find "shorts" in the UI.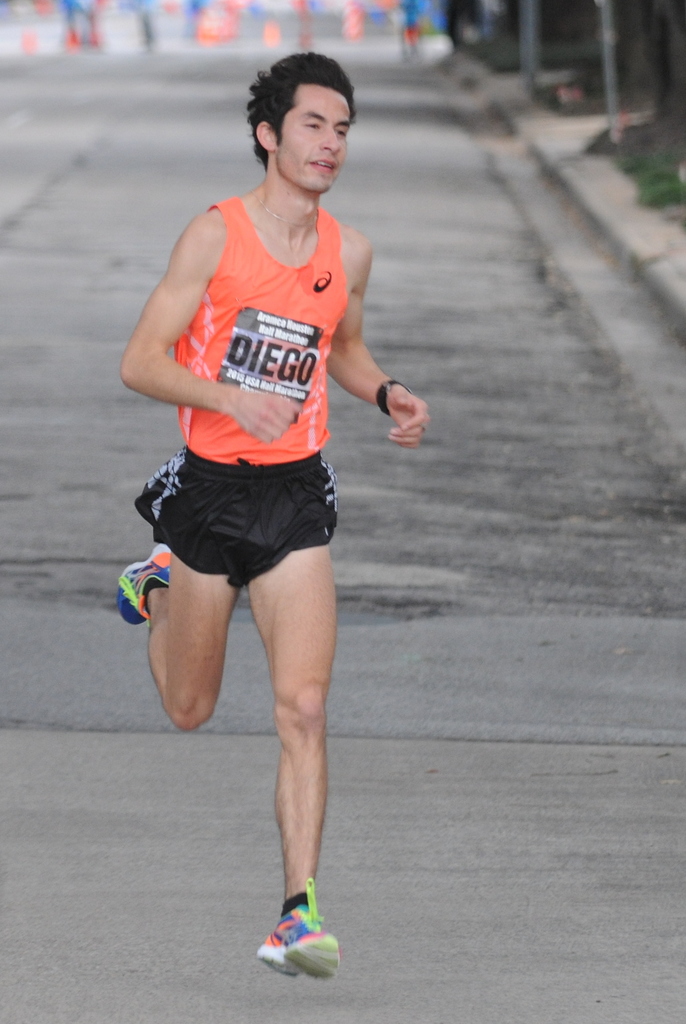
UI element at left=142, top=455, right=363, bottom=556.
